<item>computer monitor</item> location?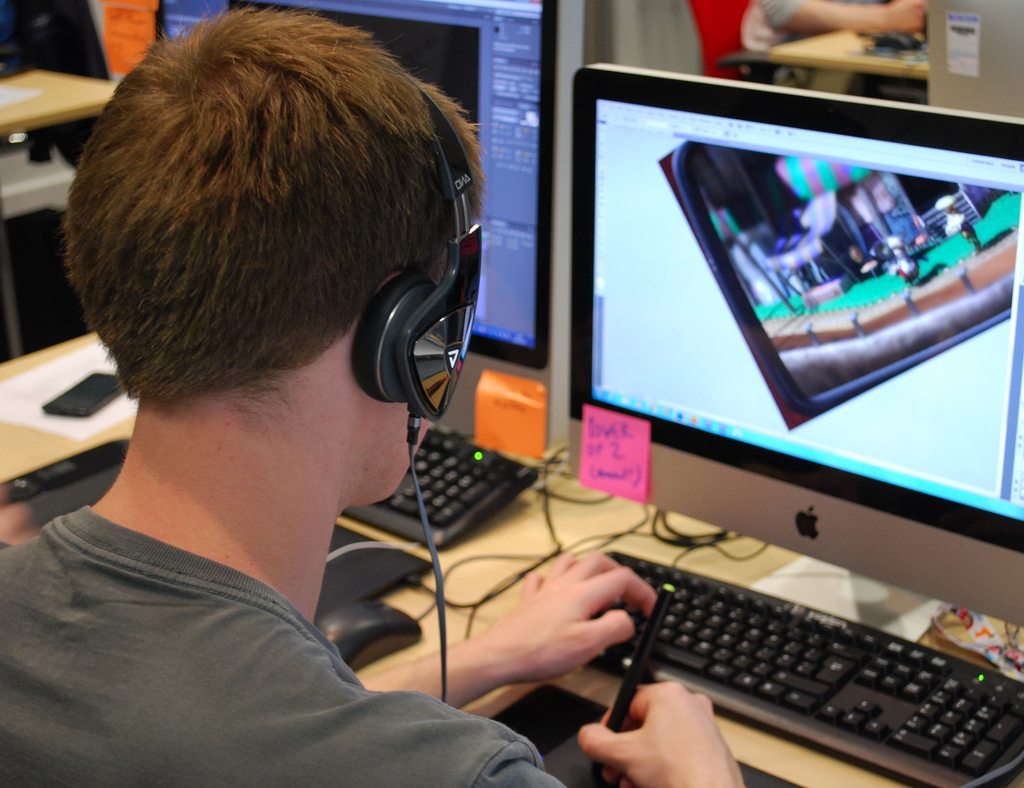
(568, 52, 1023, 652)
